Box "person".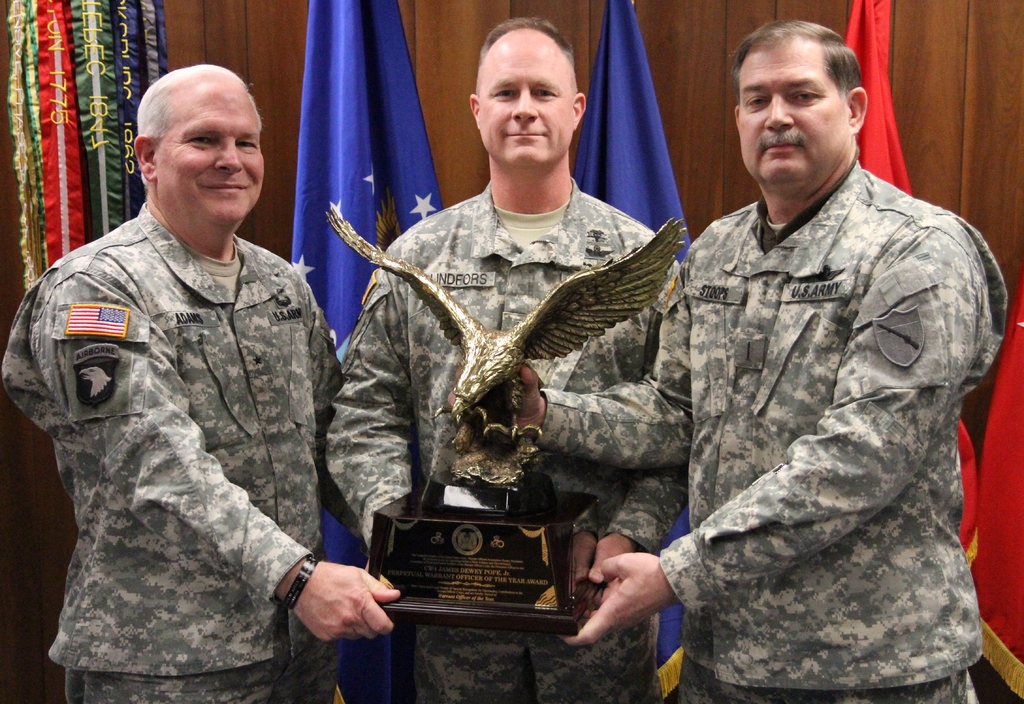
box=[0, 58, 403, 698].
